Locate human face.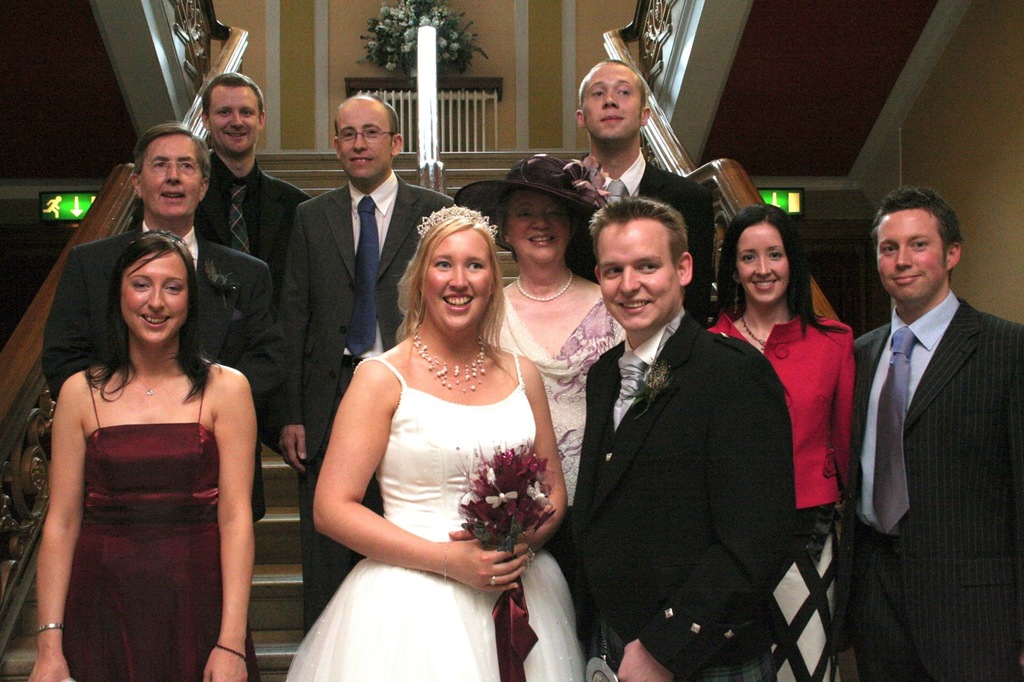
Bounding box: x1=734 y1=222 x2=788 y2=301.
